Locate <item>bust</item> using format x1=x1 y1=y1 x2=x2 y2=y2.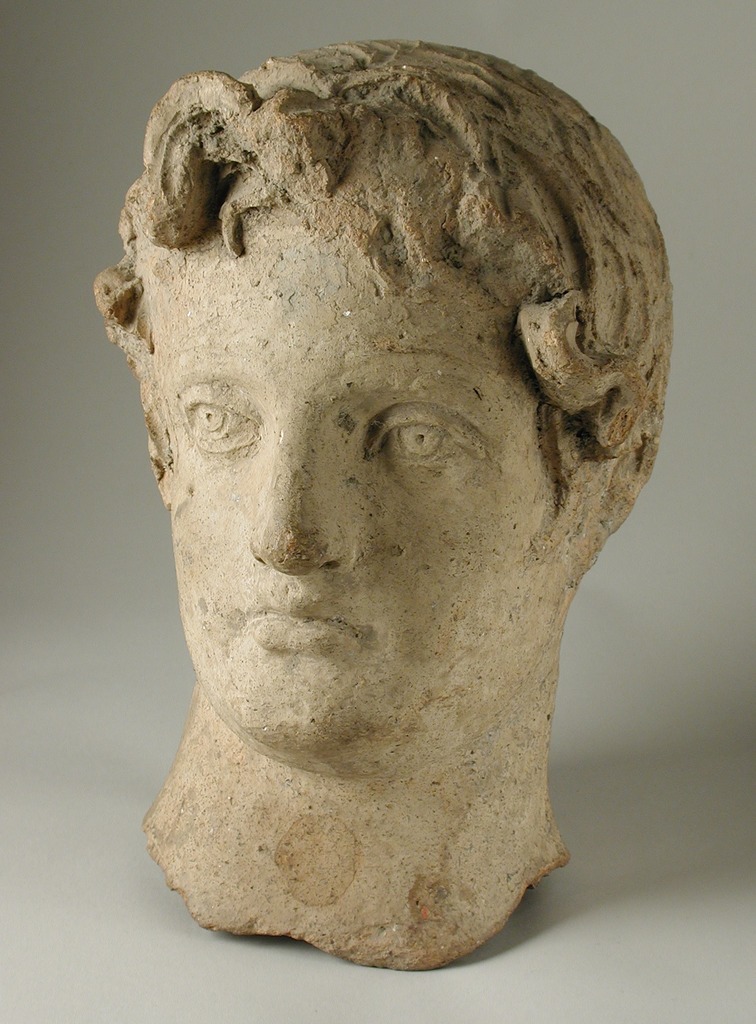
x1=86 y1=35 x2=675 y2=979.
